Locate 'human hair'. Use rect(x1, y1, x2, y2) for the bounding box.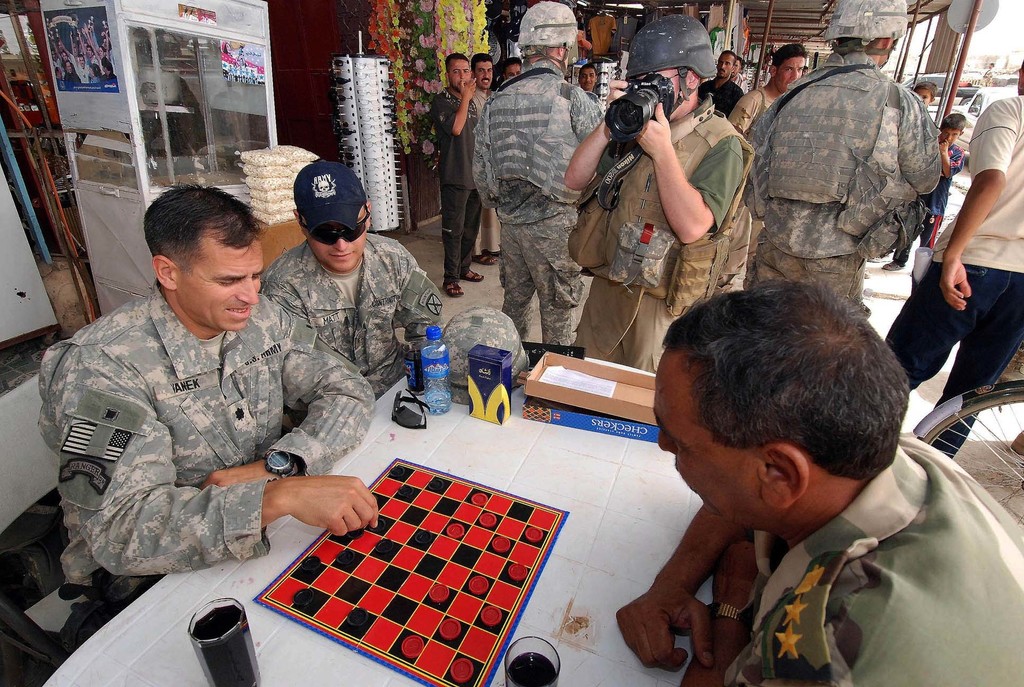
rect(941, 112, 966, 133).
